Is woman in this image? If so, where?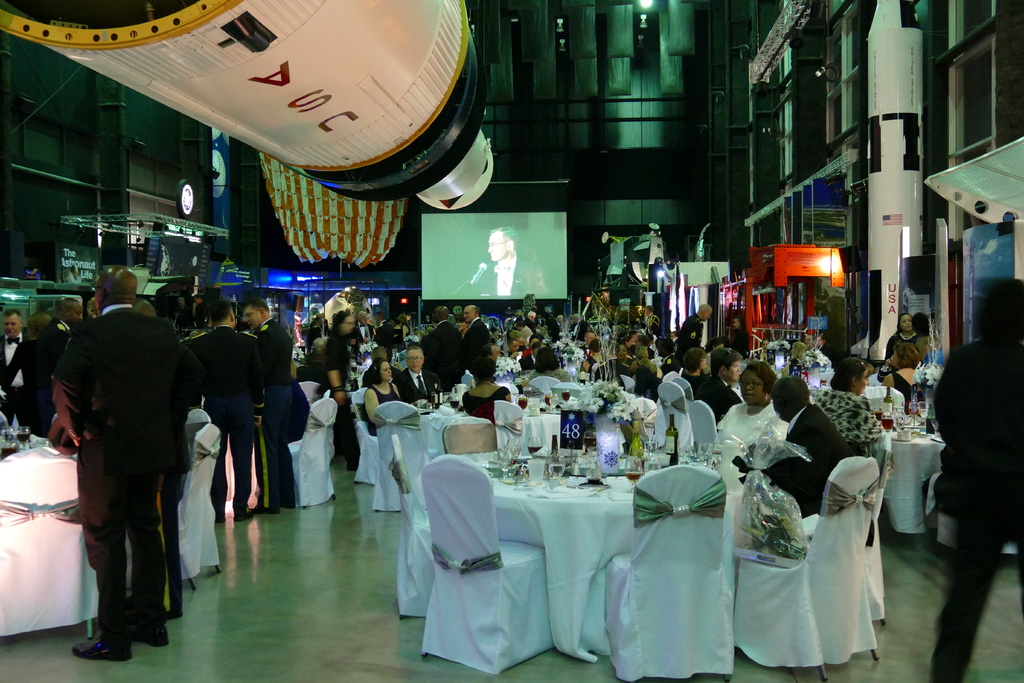
Yes, at <bbox>786, 342, 808, 362</bbox>.
